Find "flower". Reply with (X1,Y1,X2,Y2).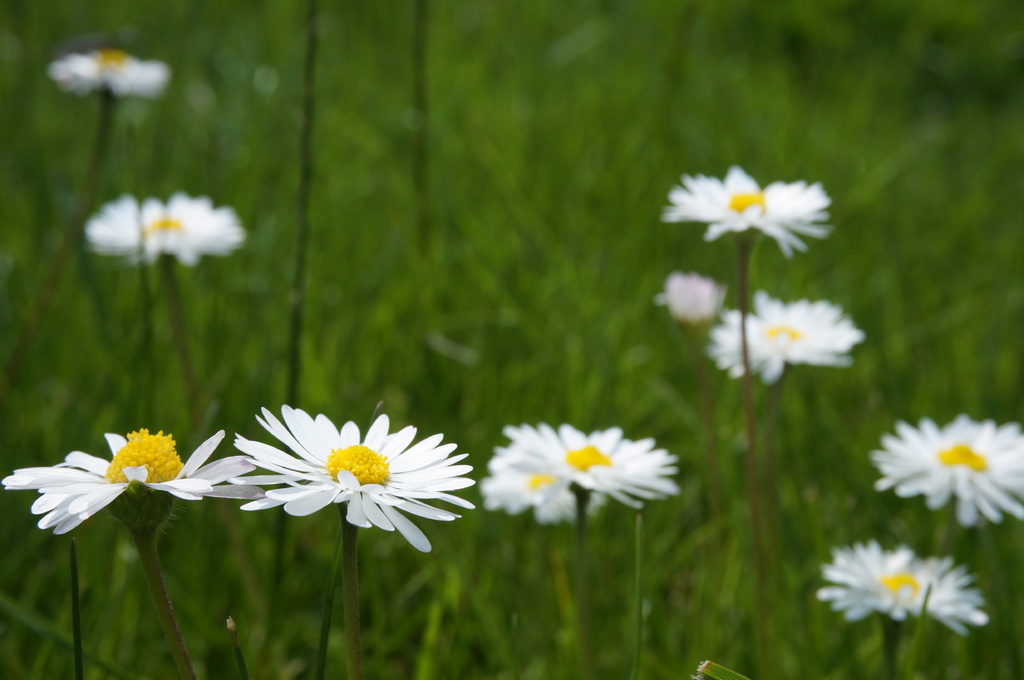
(657,163,837,258).
